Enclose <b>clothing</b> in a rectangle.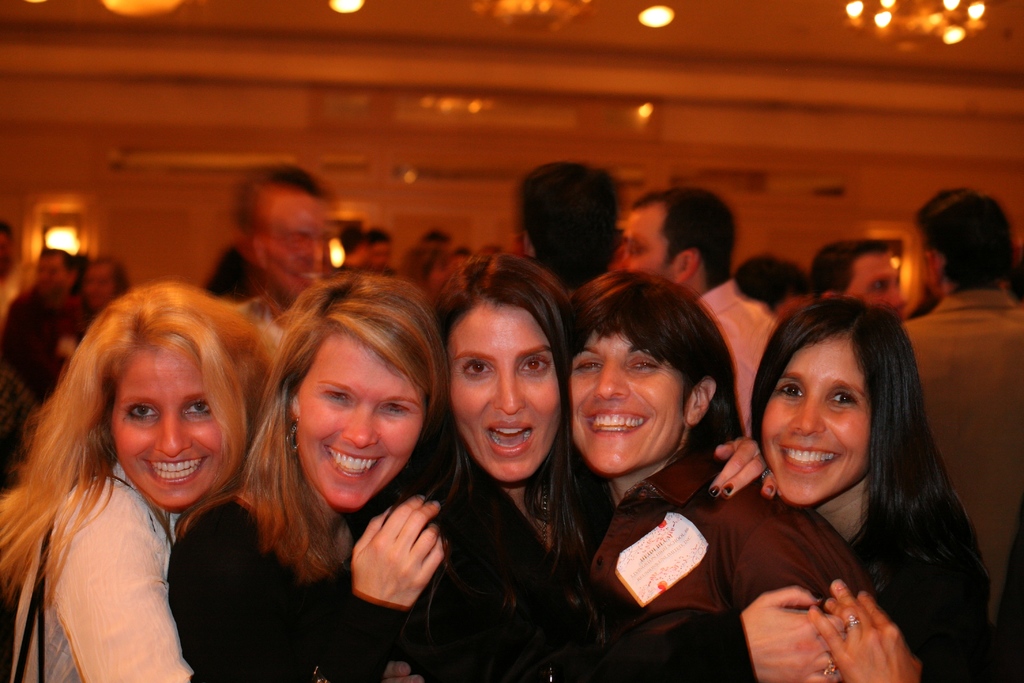
205, 249, 291, 299.
